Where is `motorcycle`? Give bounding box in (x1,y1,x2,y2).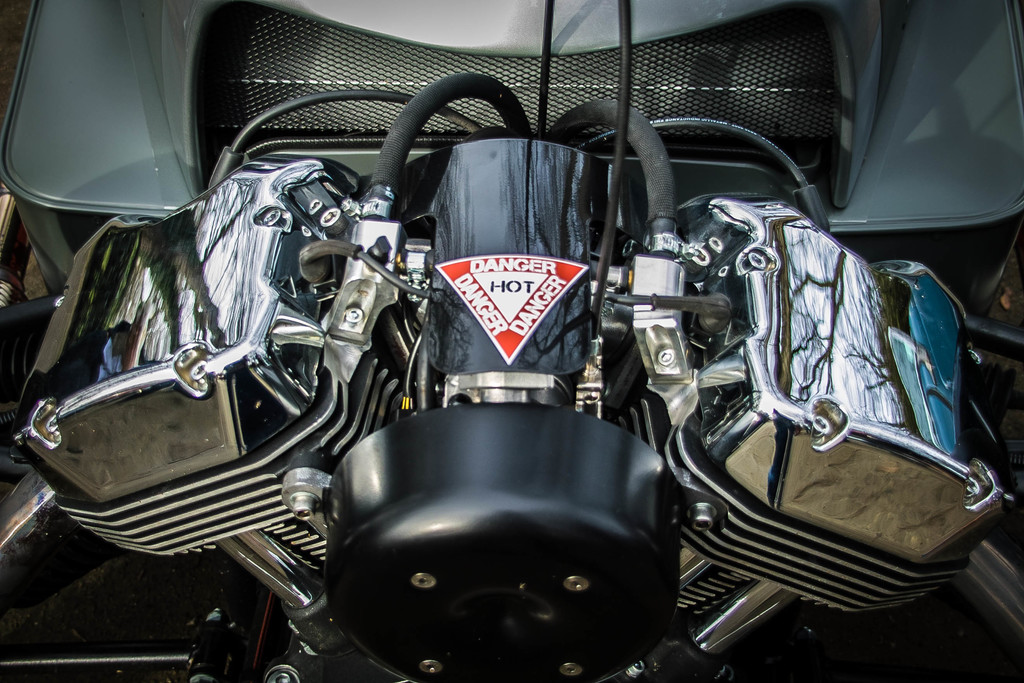
(0,0,1023,682).
